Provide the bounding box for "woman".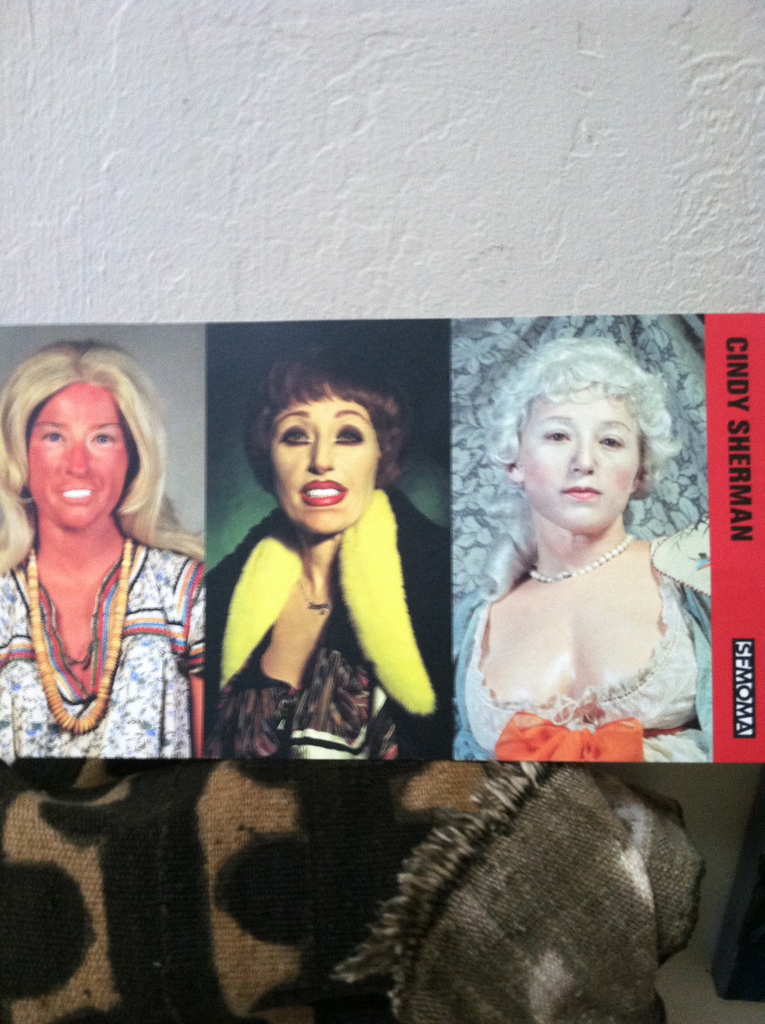
bbox=[0, 340, 207, 758].
